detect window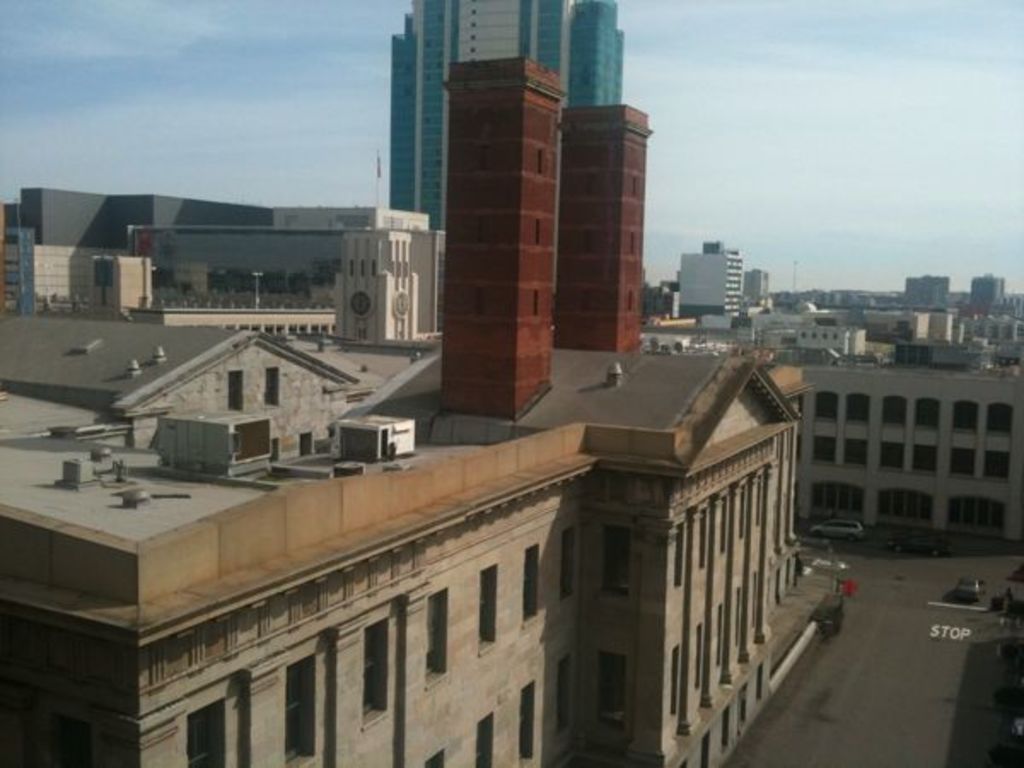
[229,370,241,411]
